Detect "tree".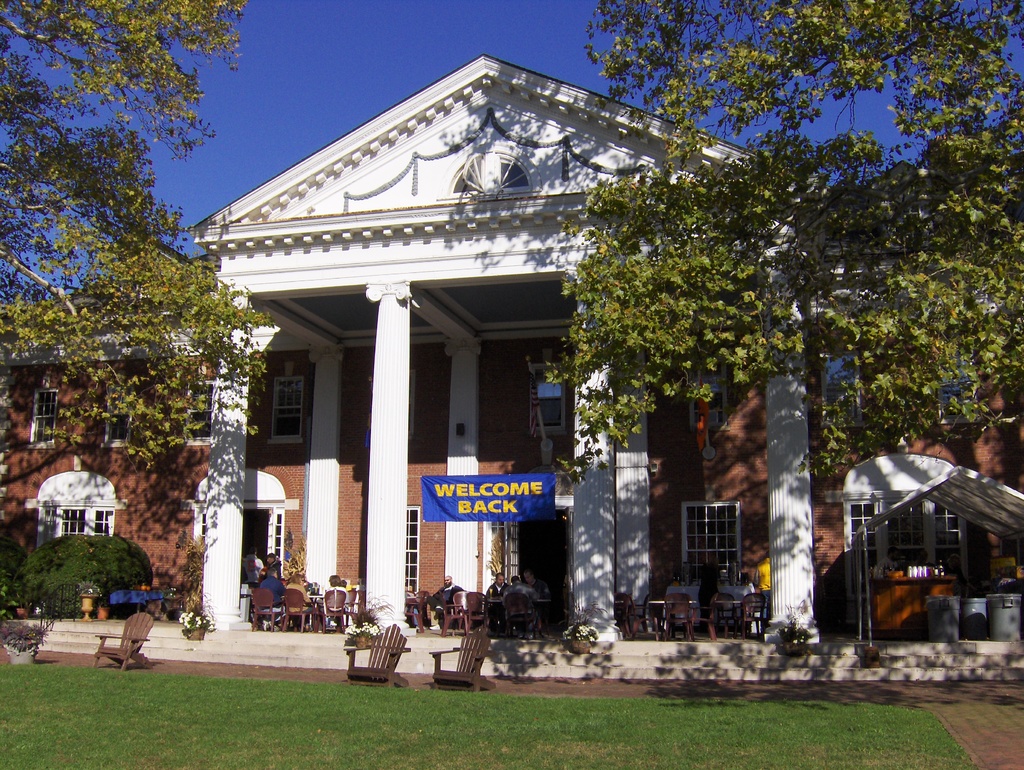
Detected at rect(545, 0, 1023, 492).
